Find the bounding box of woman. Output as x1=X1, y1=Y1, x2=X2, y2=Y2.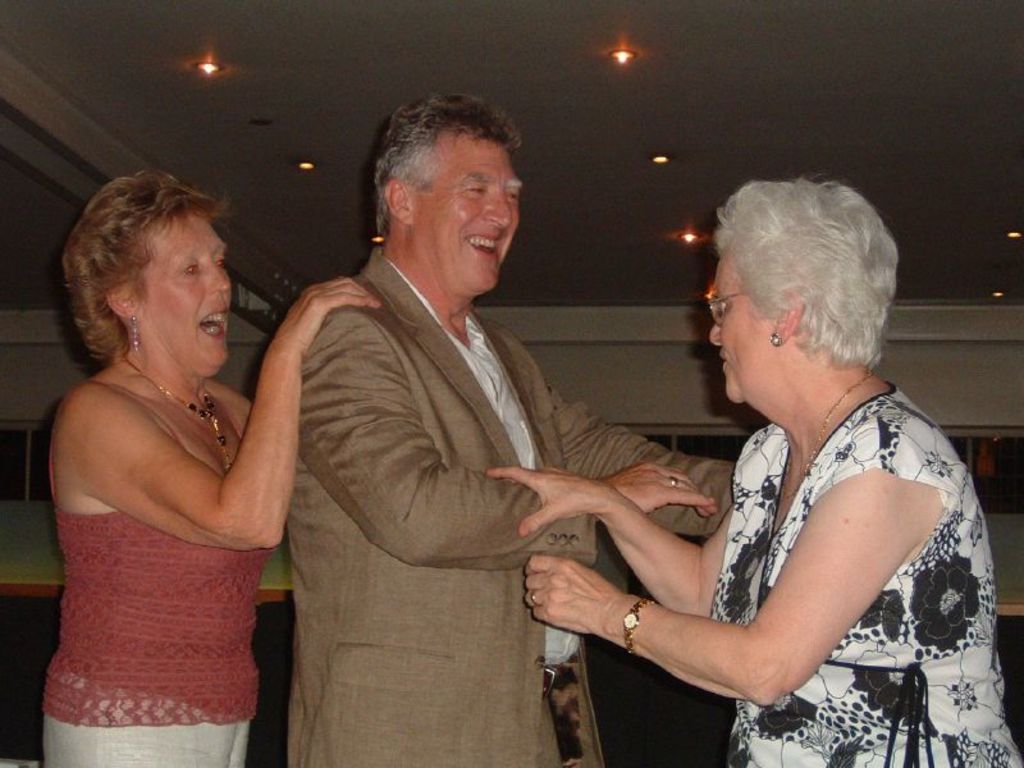
x1=453, y1=175, x2=968, y2=767.
